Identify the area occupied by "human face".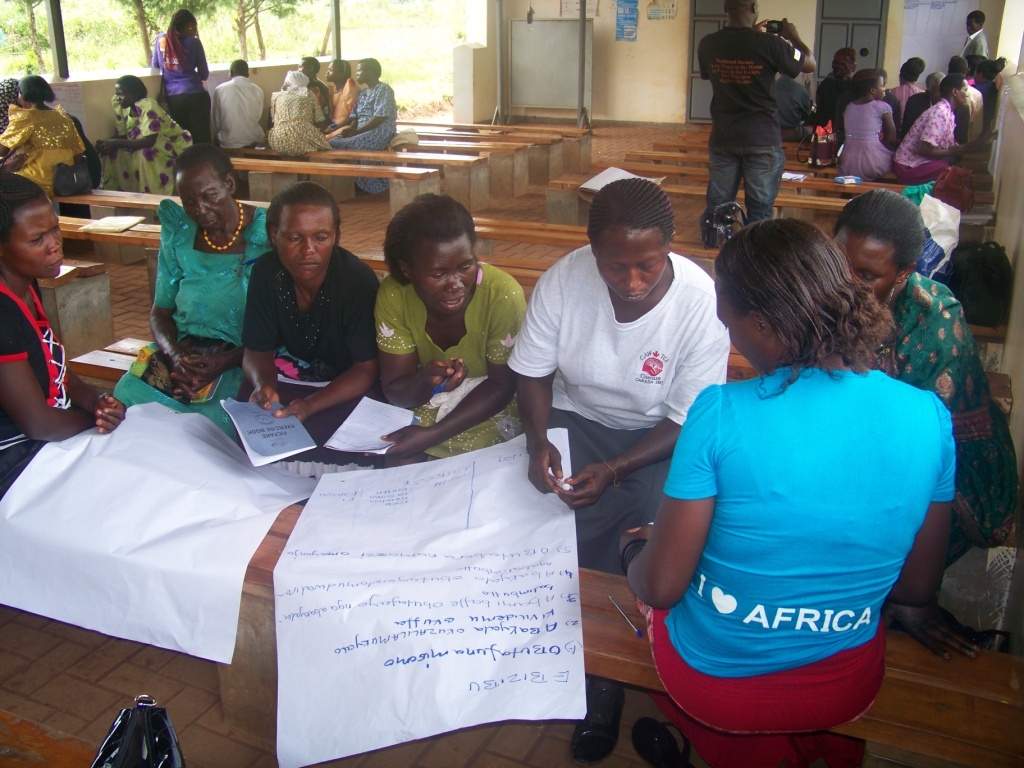
Area: 355,62,368,81.
